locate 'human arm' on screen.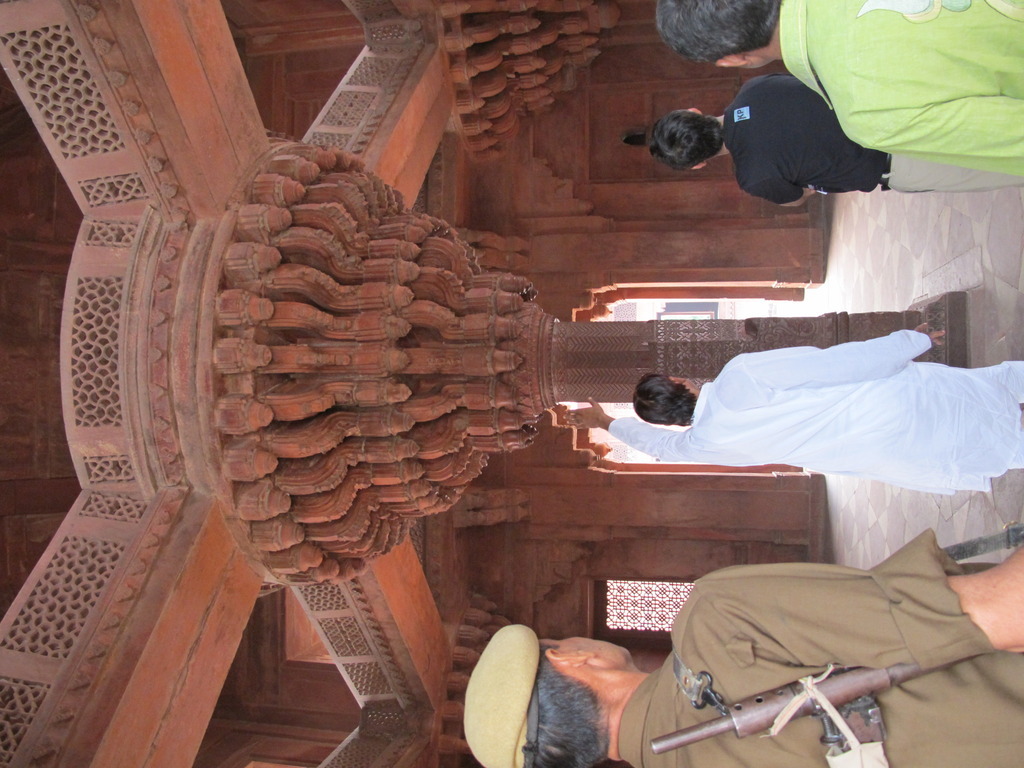
On screen at [743, 179, 820, 206].
